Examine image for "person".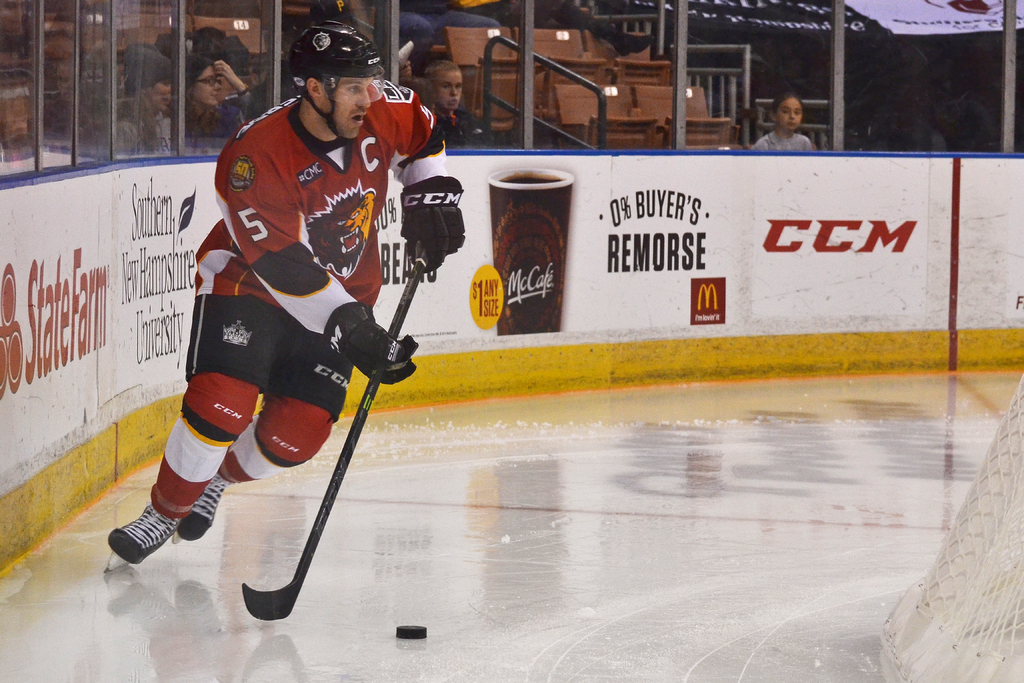
Examination result: 749, 92, 815, 158.
